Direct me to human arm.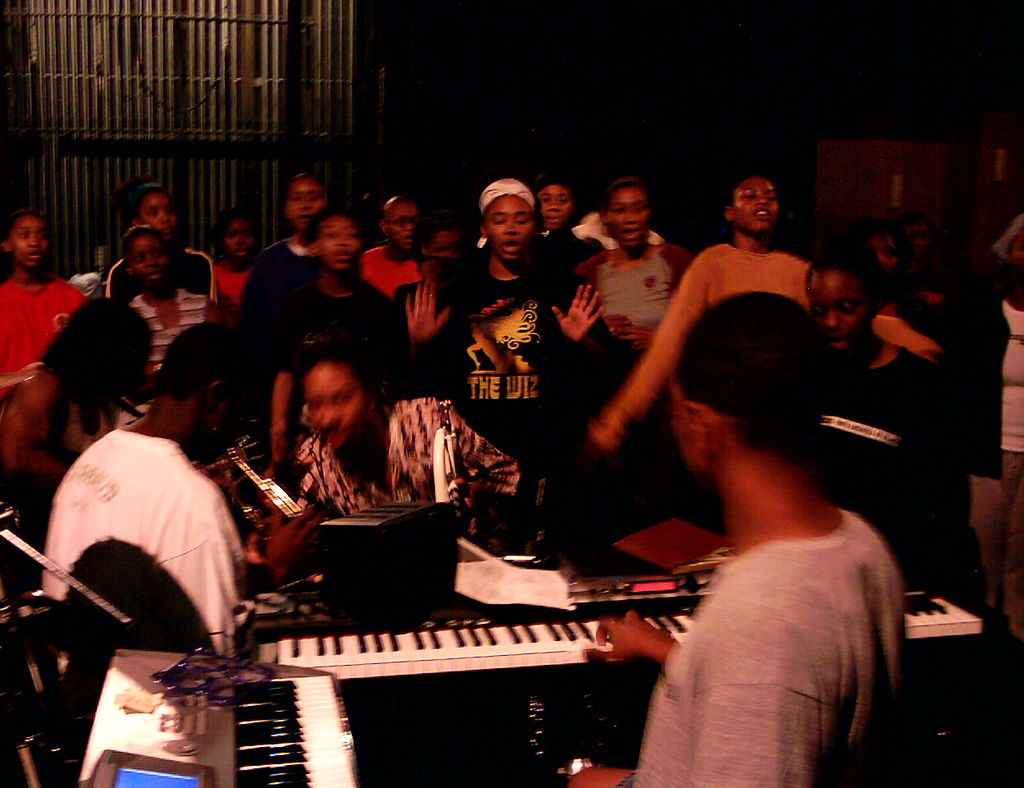
Direction: 552,237,624,359.
